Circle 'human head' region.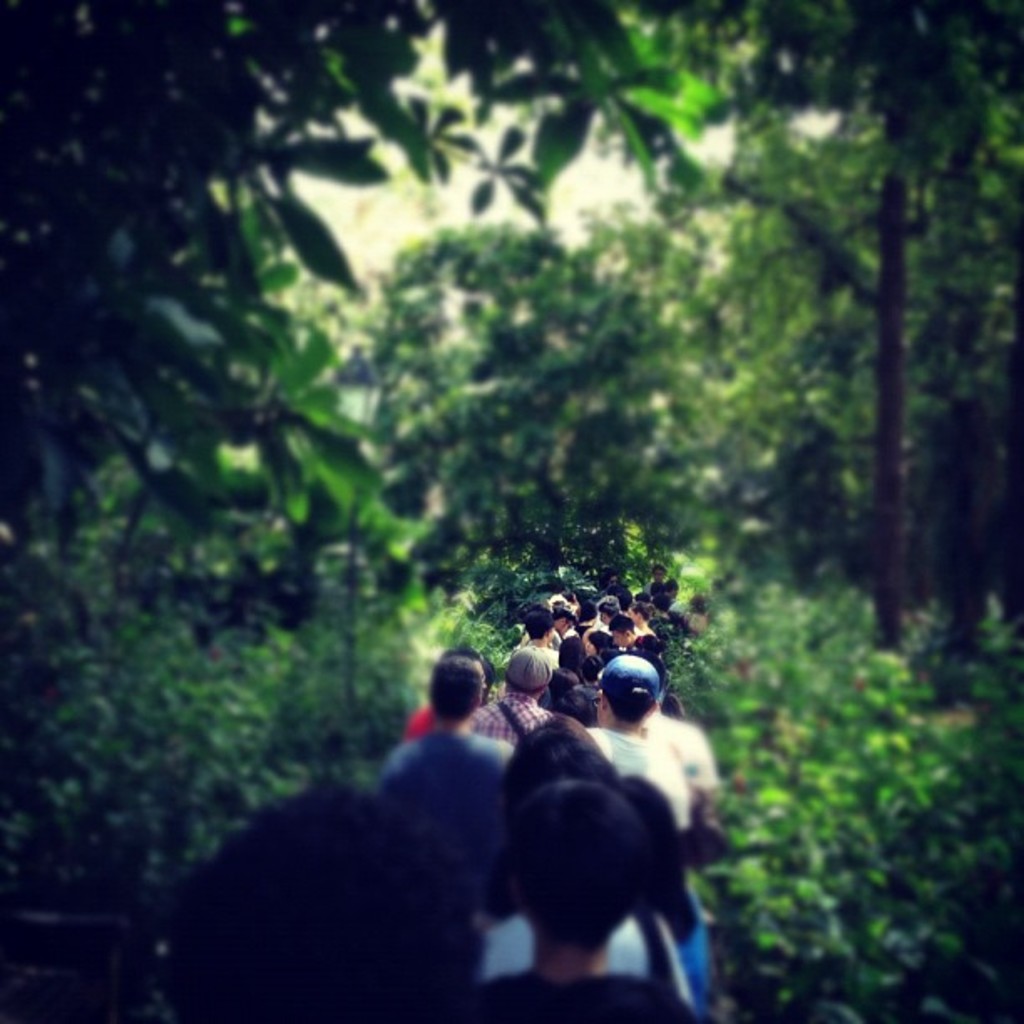
Region: detection(430, 649, 485, 723).
